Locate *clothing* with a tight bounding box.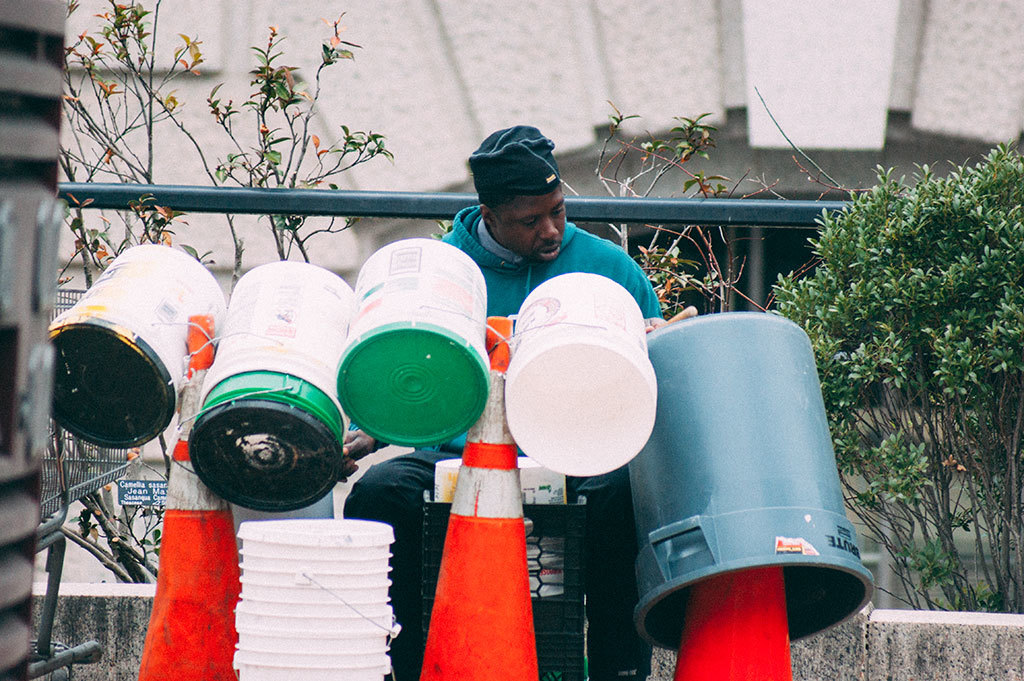
x1=329 y1=174 x2=617 y2=465.
